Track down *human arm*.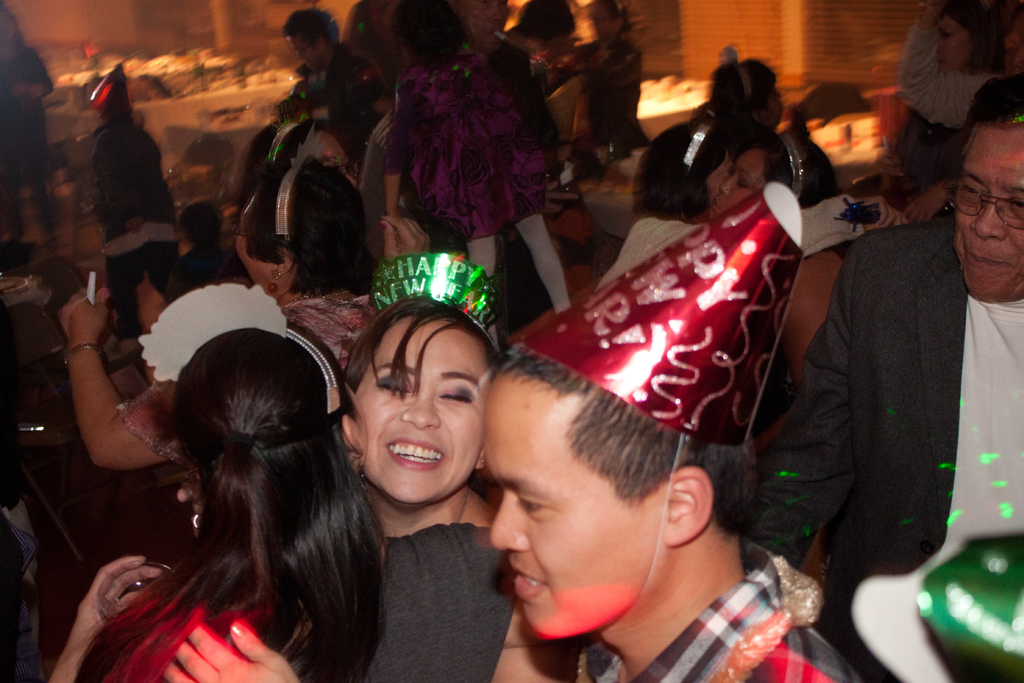
Tracked to 45 550 169 682.
